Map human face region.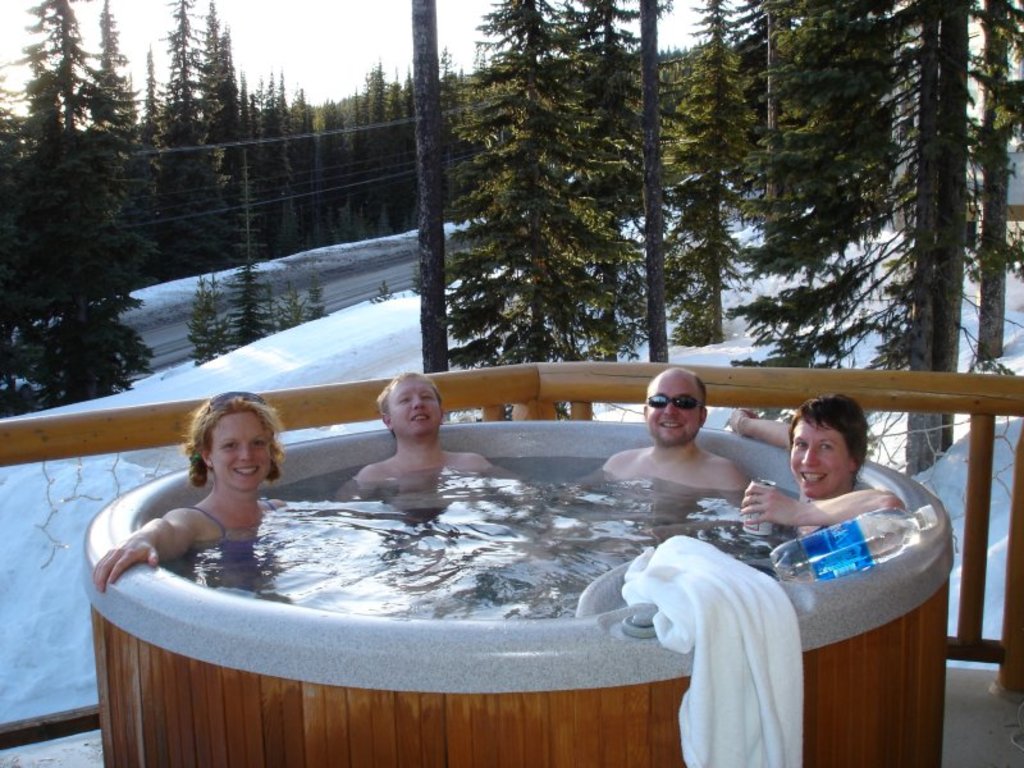
Mapped to 385:372:442:439.
